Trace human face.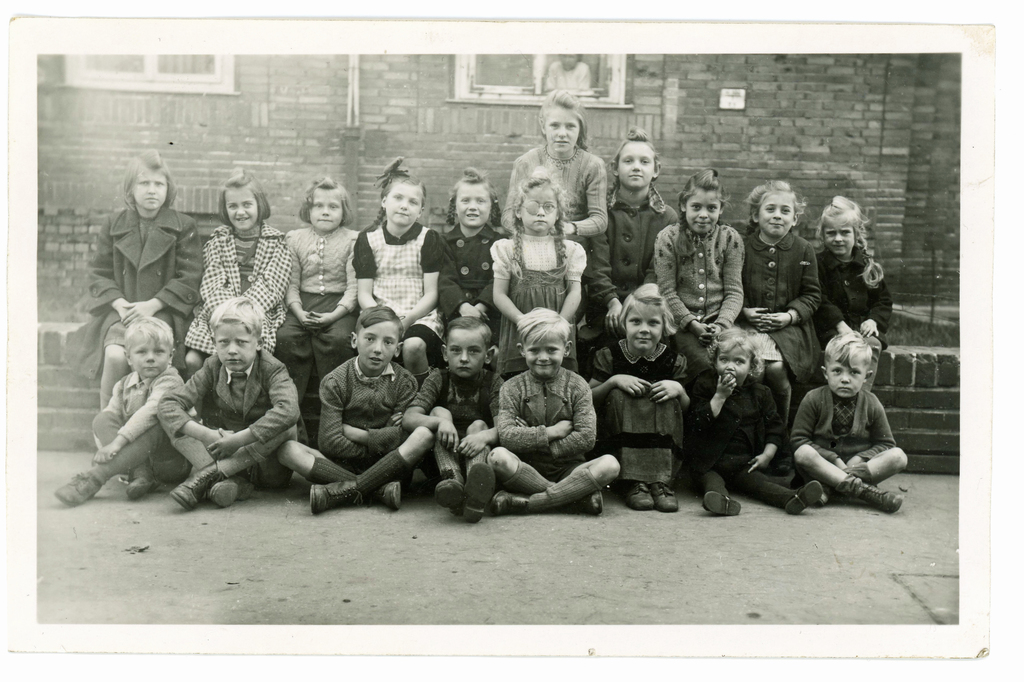
Traced to [x1=619, y1=140, x2=653, y2=191].
